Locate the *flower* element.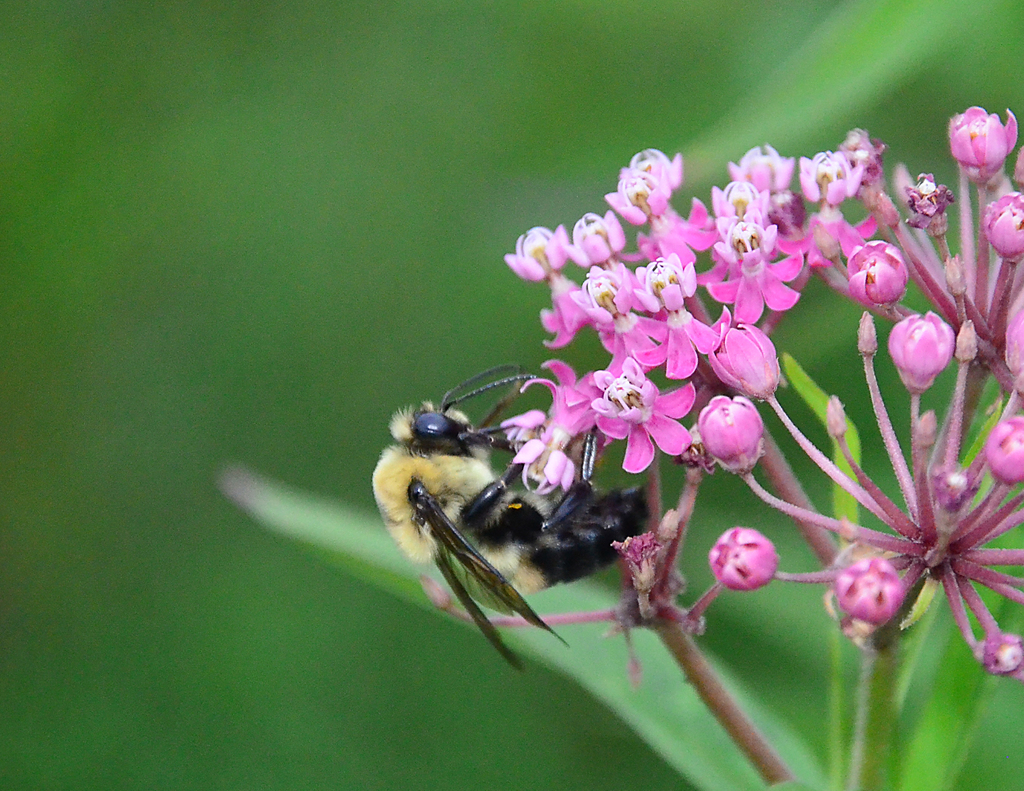
Element bbox: Rect(500, 101, 1023, 696).
